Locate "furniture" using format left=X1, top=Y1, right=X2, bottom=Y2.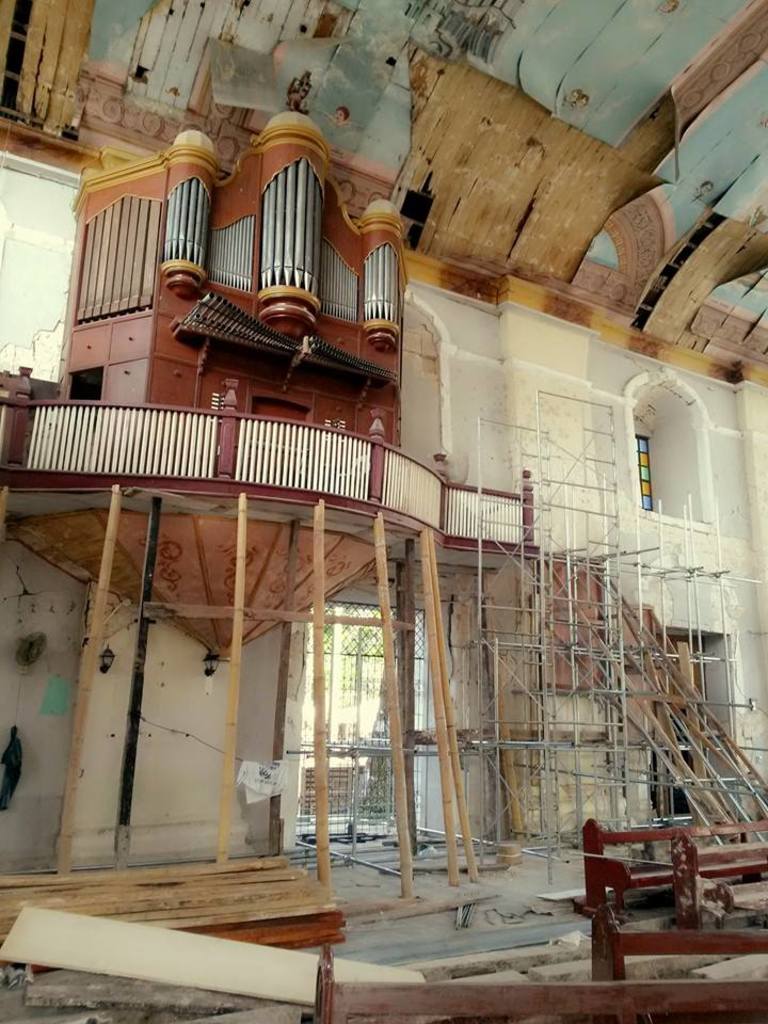
left=672, top=832, right=767, bottom=928.
